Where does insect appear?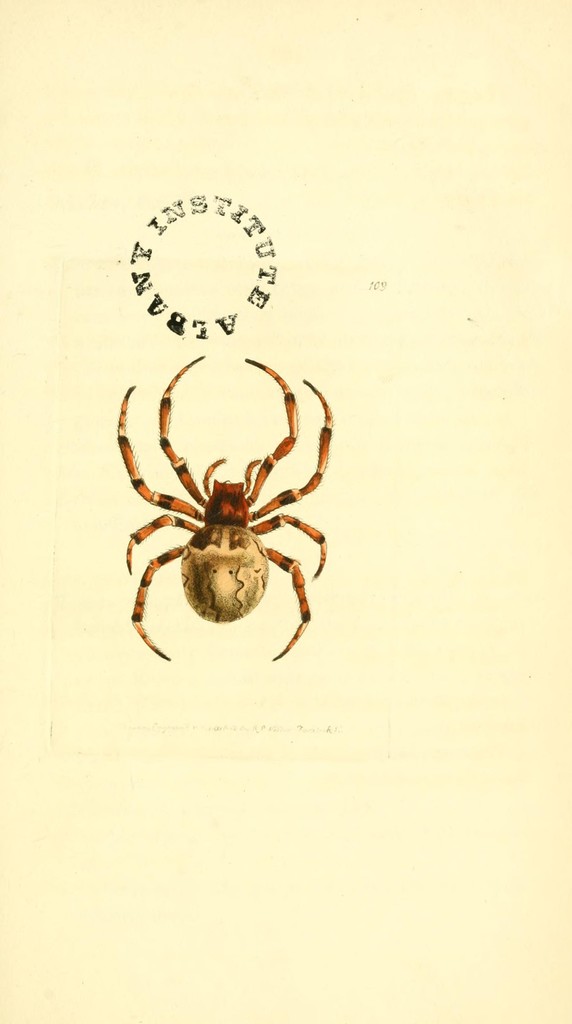
Appears at left=114, top=349, right=338, bottom=665.
